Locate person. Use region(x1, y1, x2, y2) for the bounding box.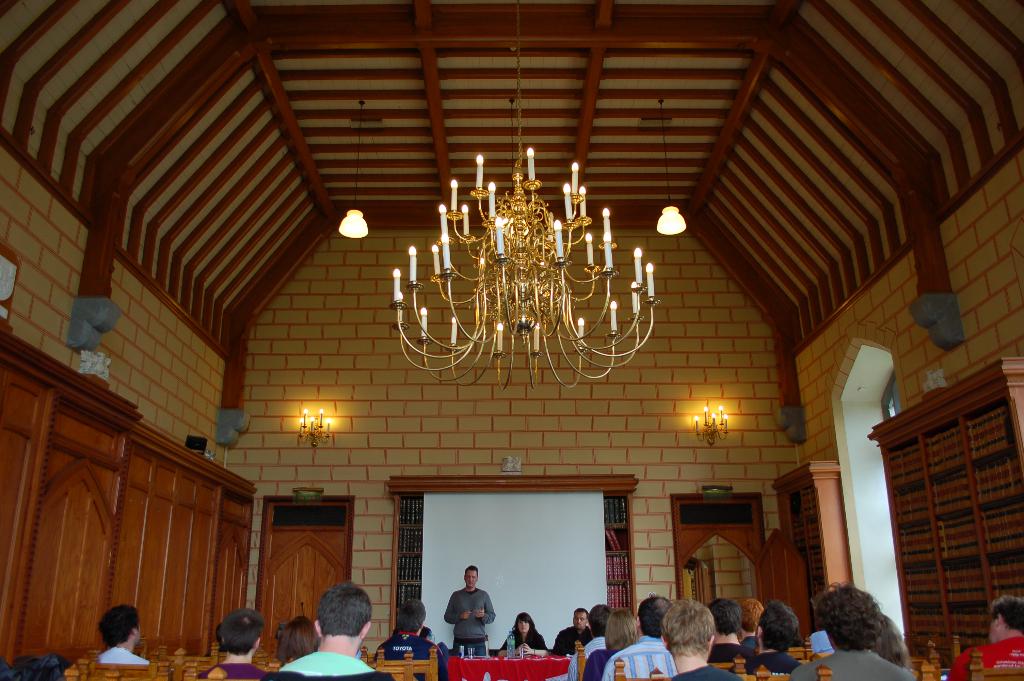
region(448, 577, 497, 669).
